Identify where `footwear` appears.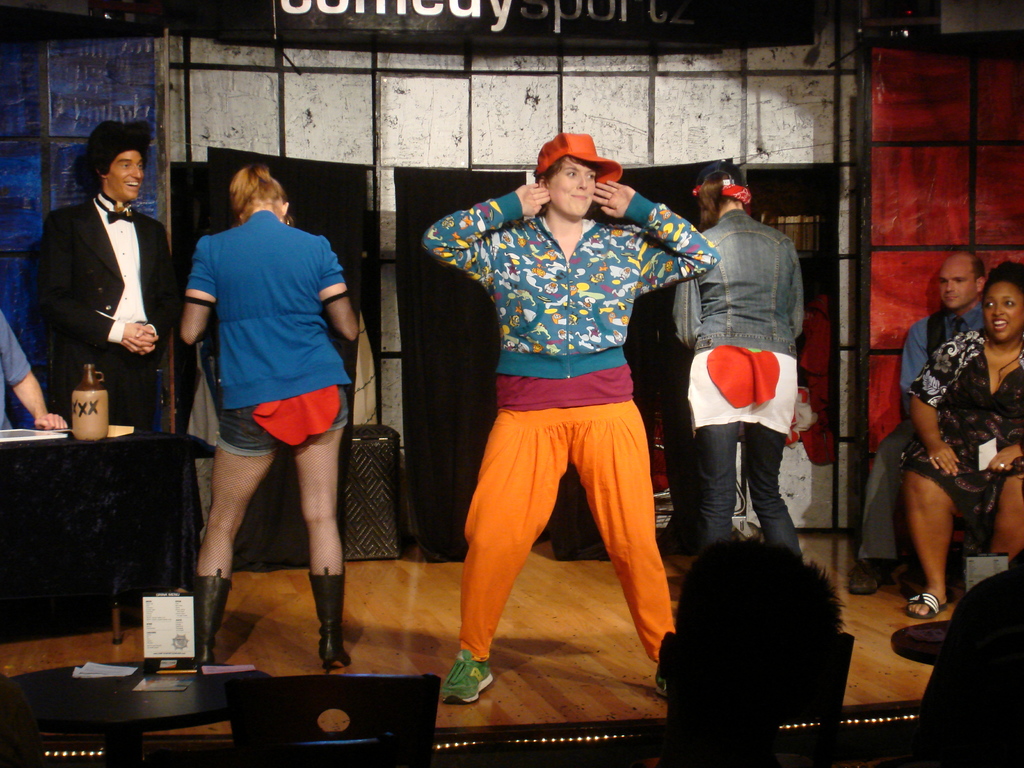
Appears at 904:591:955:620.
